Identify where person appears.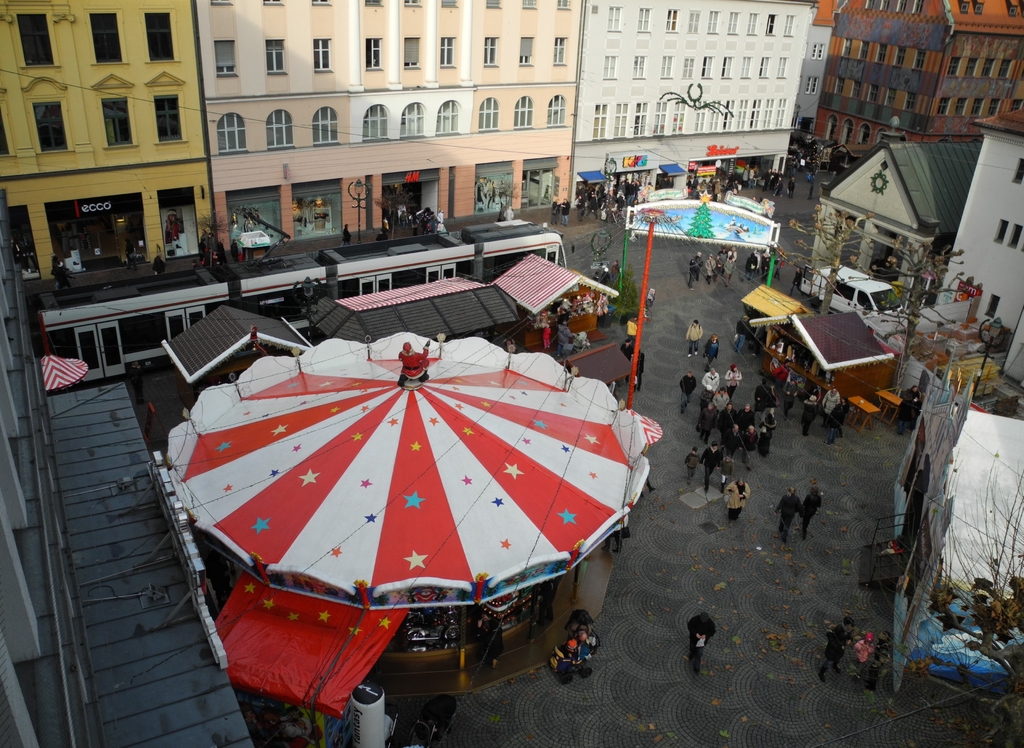
Appears at 619/337/635/378.
